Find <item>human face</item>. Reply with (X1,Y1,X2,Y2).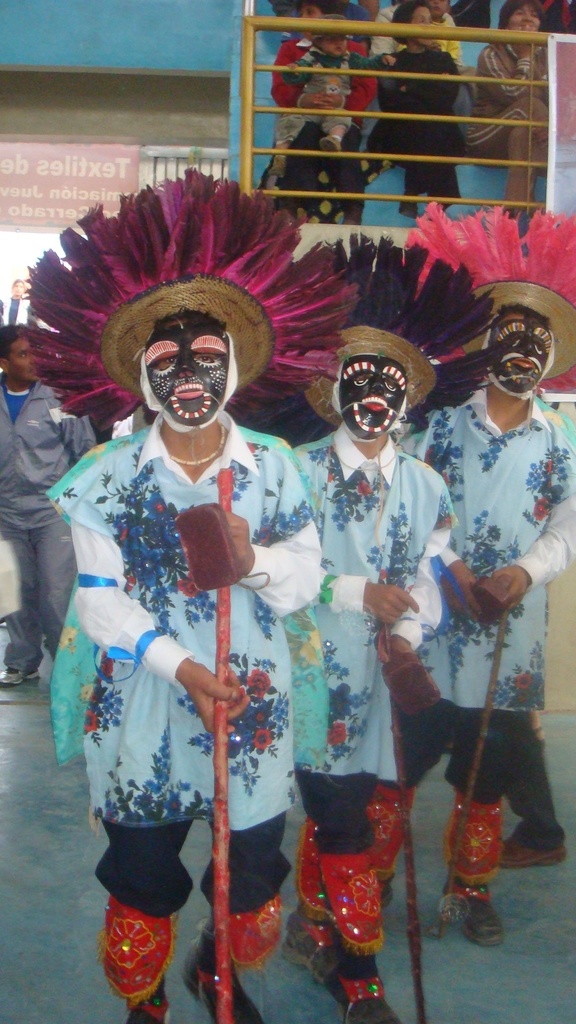
(339,360,407,438).
